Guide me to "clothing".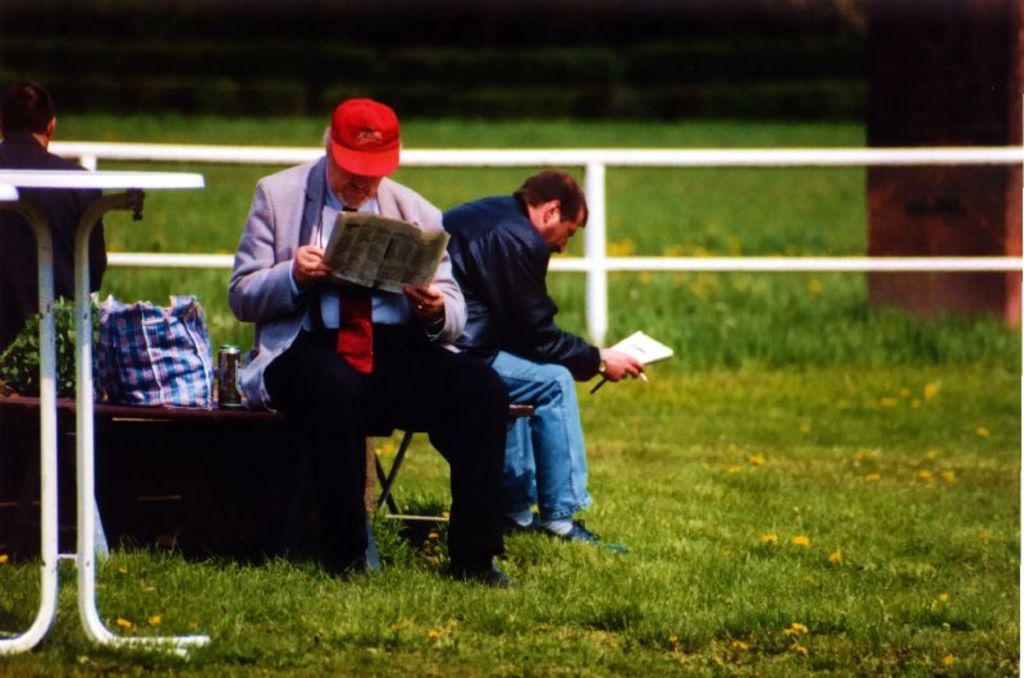
Guidance: (left=439, top=194, right=596, bottom=508).
